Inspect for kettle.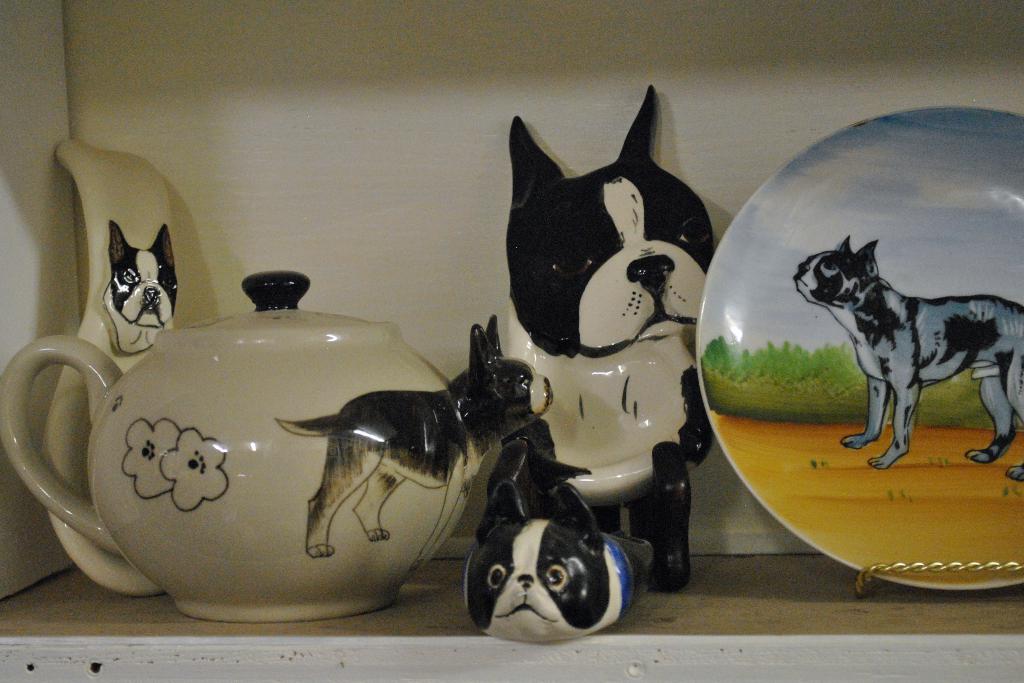
Inspection: box=[0, 267, 558, 628].
